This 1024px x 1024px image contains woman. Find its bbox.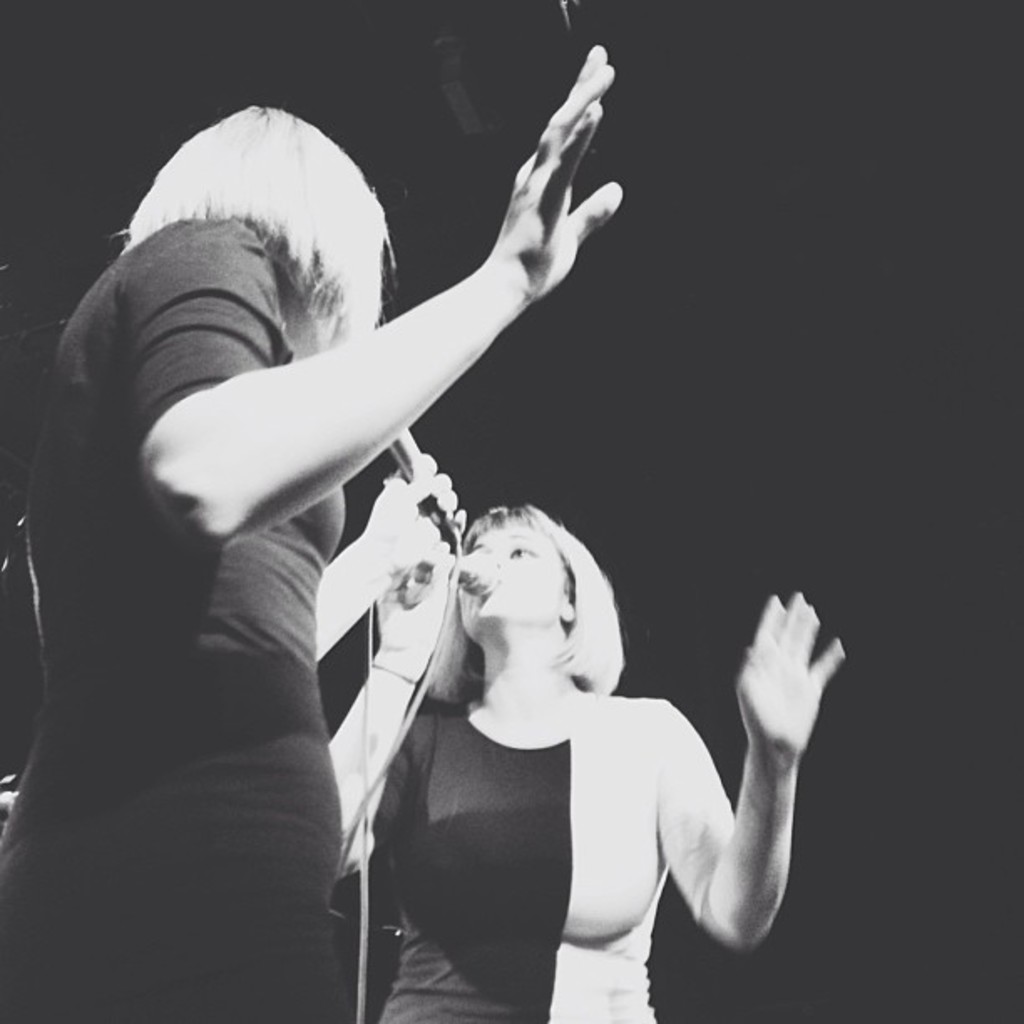
detection(338, 418, 781, 1009).
